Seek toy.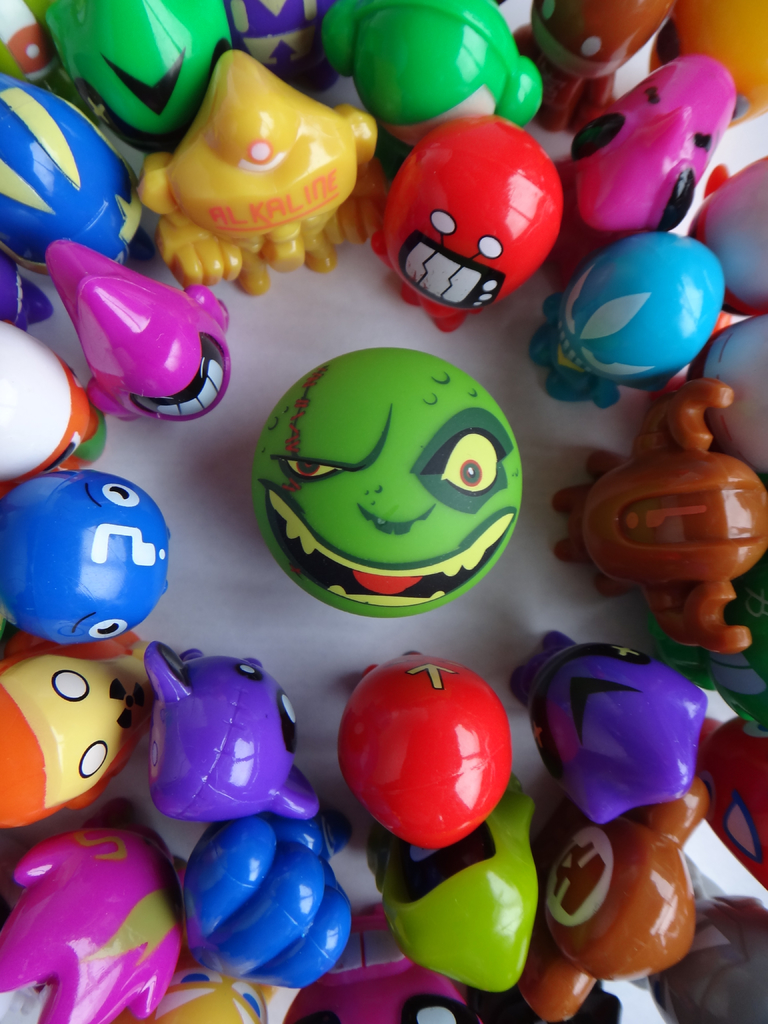
box(129, 46, 378, 298).
